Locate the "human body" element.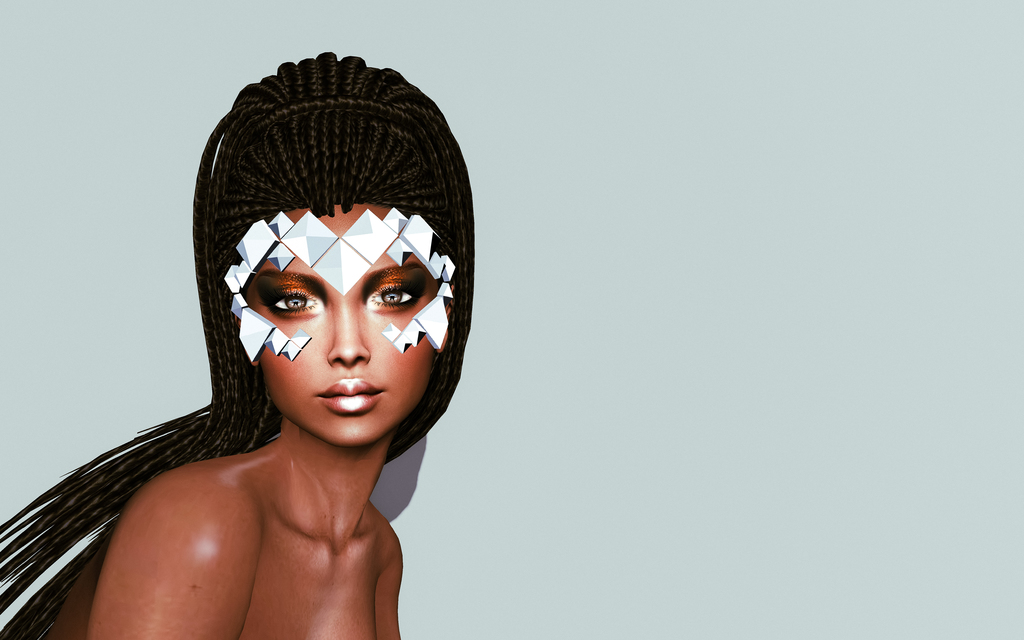
Element bbox: (x1=0, y1=50, x2=476, y2=639).
